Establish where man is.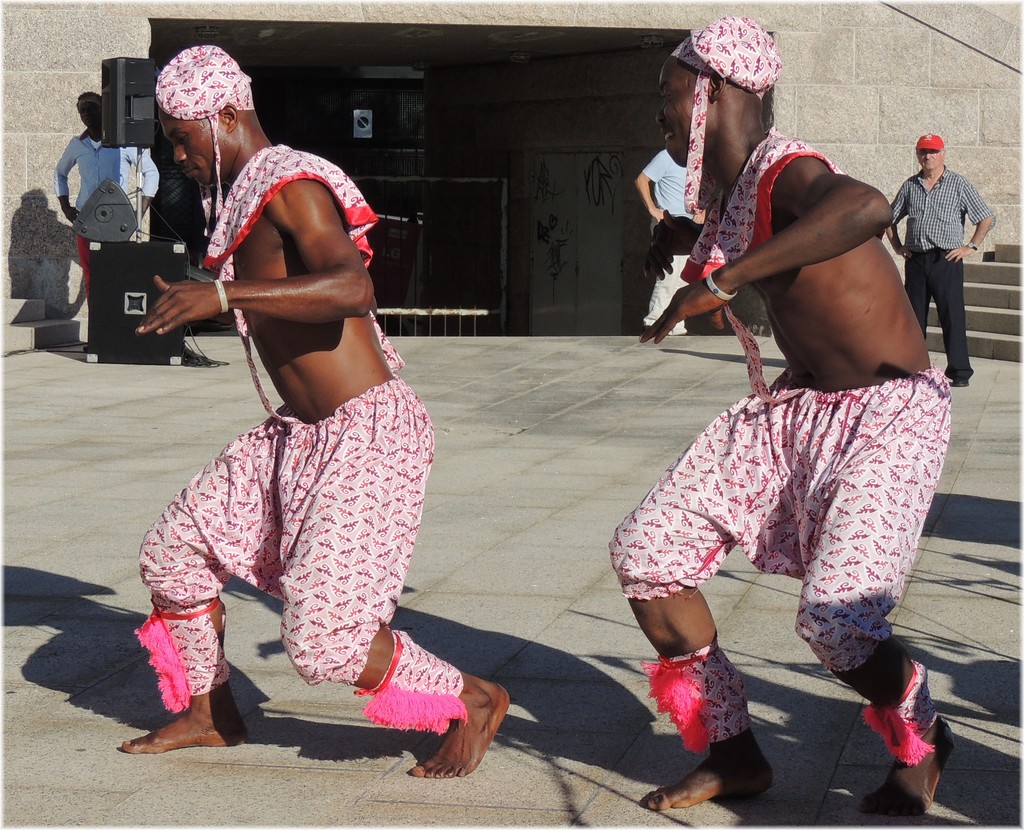
Established at select_region(54, 87, 216, 378).
